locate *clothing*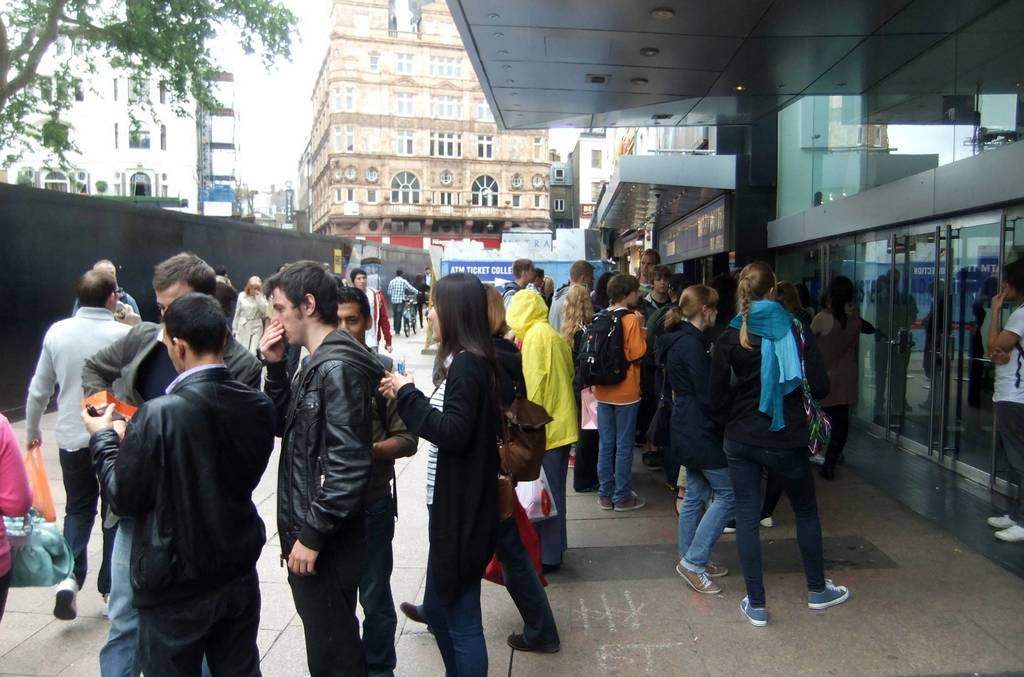
select_region(0, 413, 32, 623)
